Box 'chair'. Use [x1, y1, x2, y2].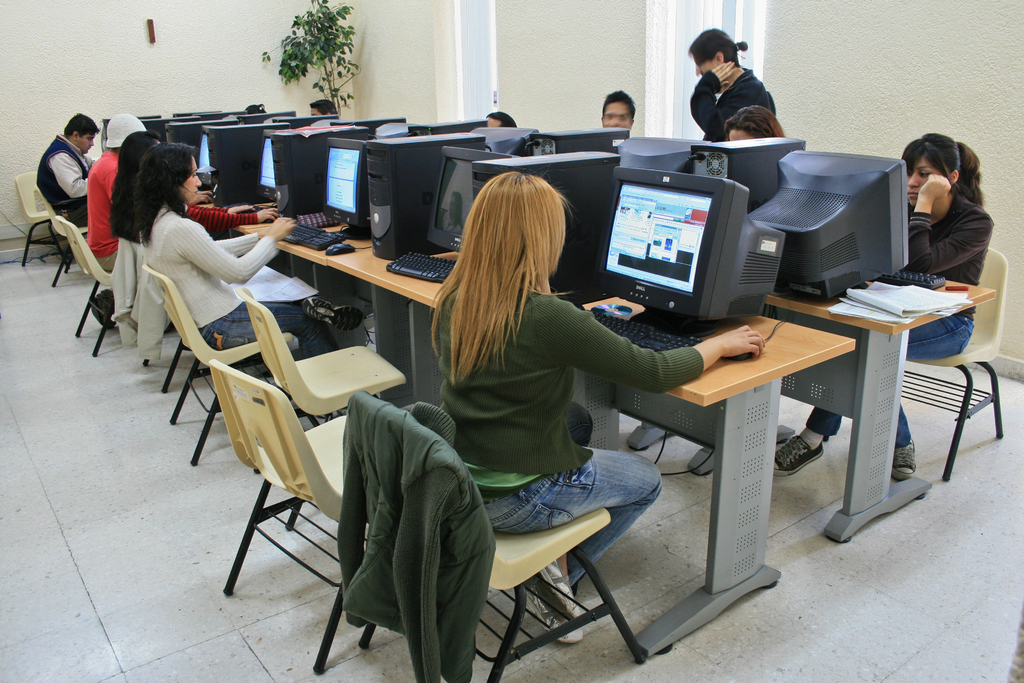
[56, 215, 141, 358].
